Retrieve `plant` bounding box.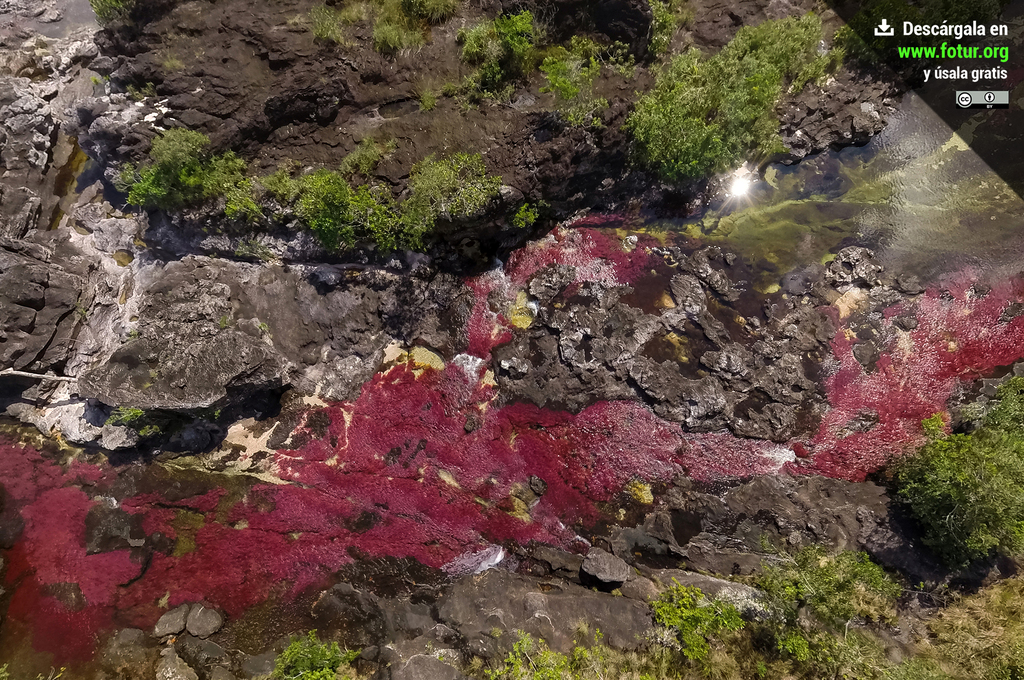
Bounding box: 497:0:534:60.
